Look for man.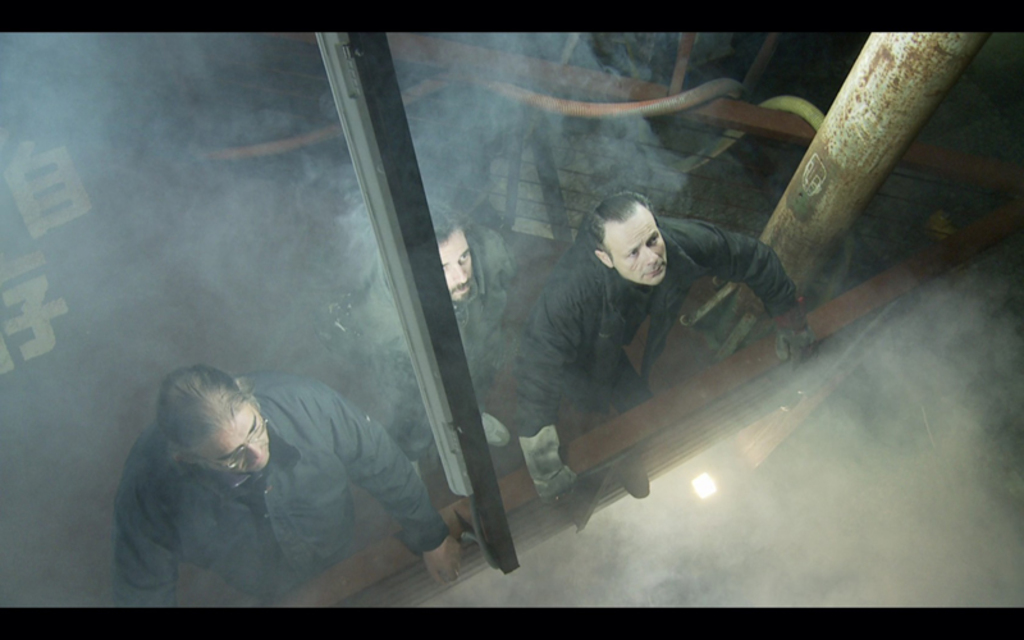
Found: <box>492,184,810,425</box>.
